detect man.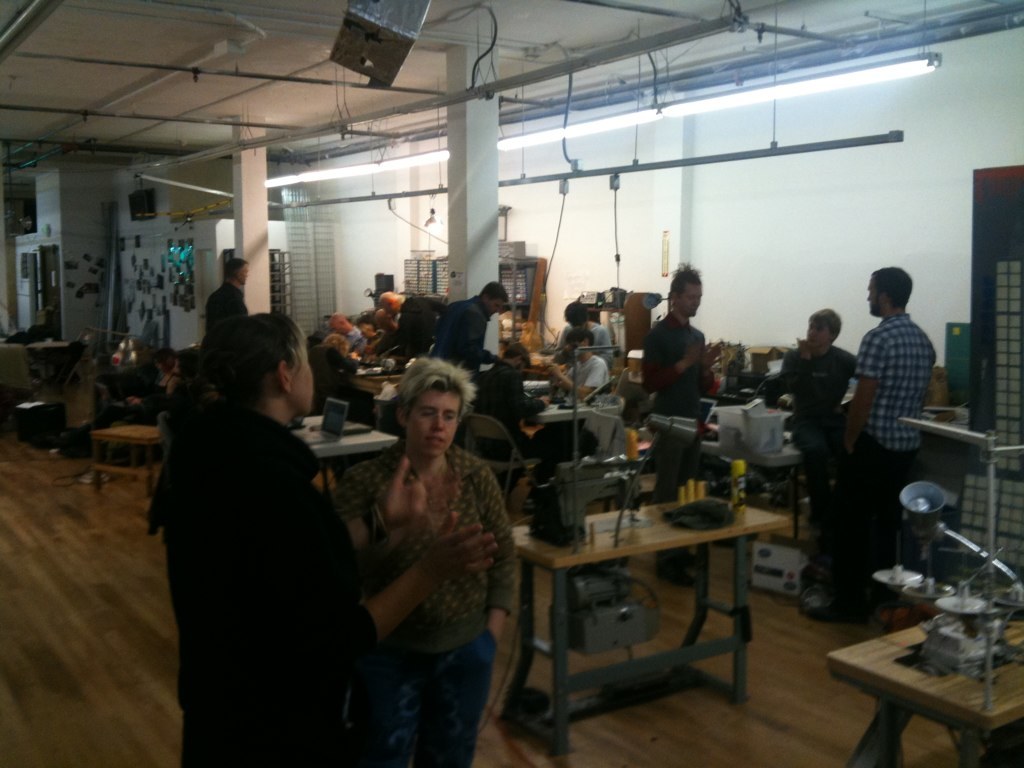
Detected at left=776, top=305, right=860, bottom=507.
